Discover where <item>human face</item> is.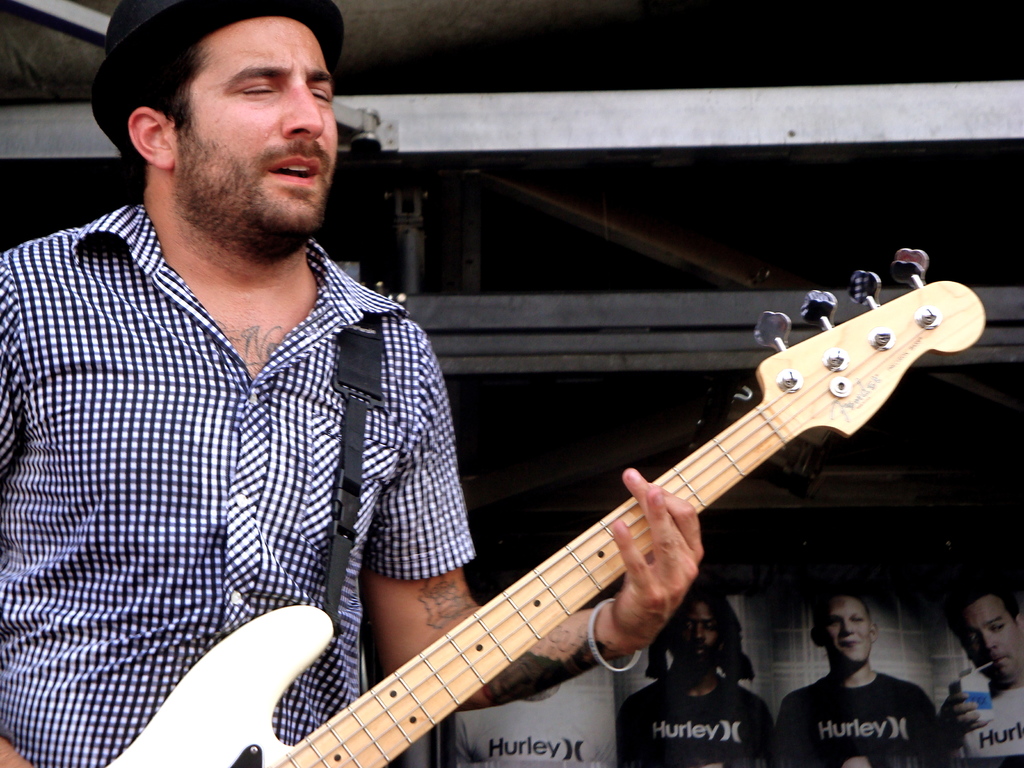
Discovered at x1=177 y1=13 x2=333 y2=250.
